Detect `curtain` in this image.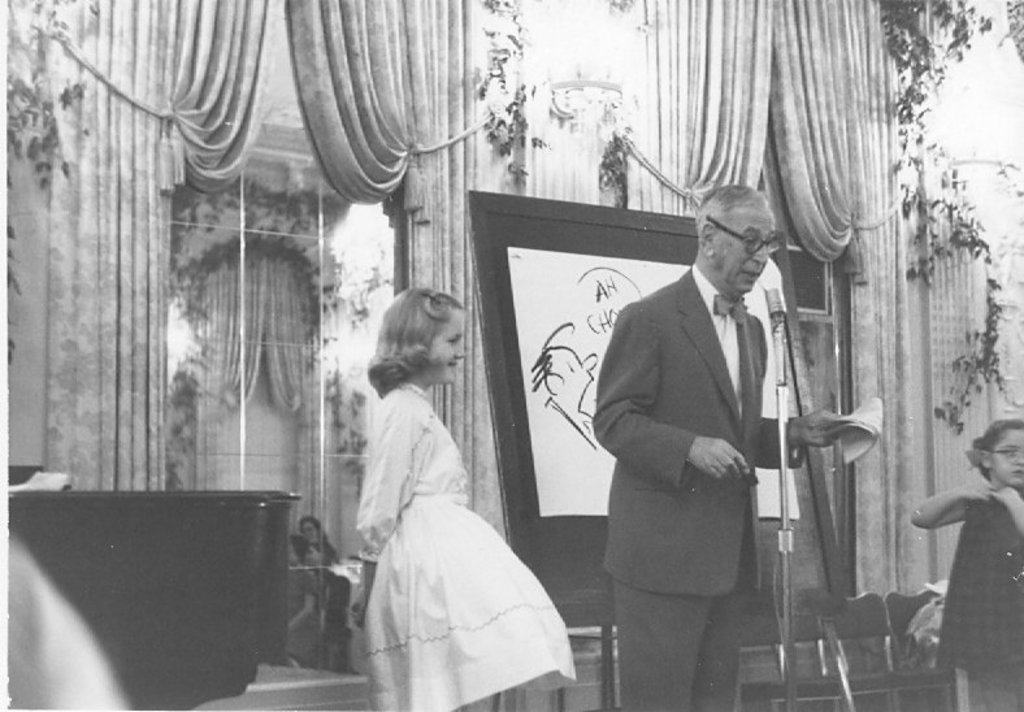
Detection: detection(615, 0, 893, 299).
